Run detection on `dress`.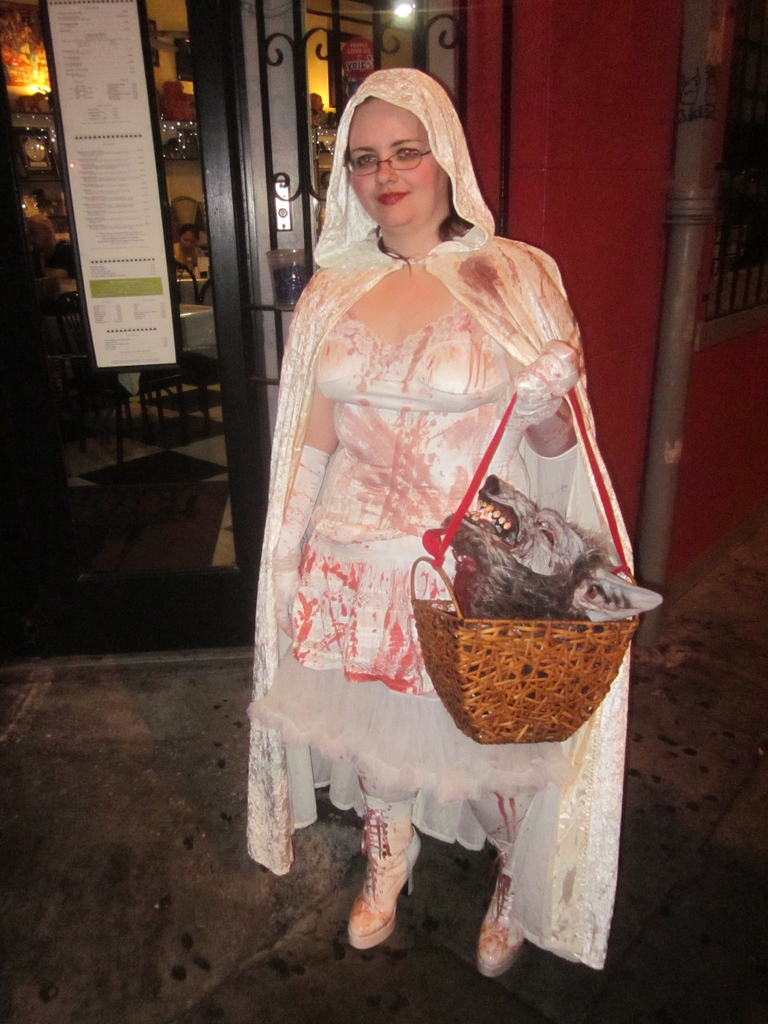
Result: [x1=246, y1=115, x2=657, y2=862].
